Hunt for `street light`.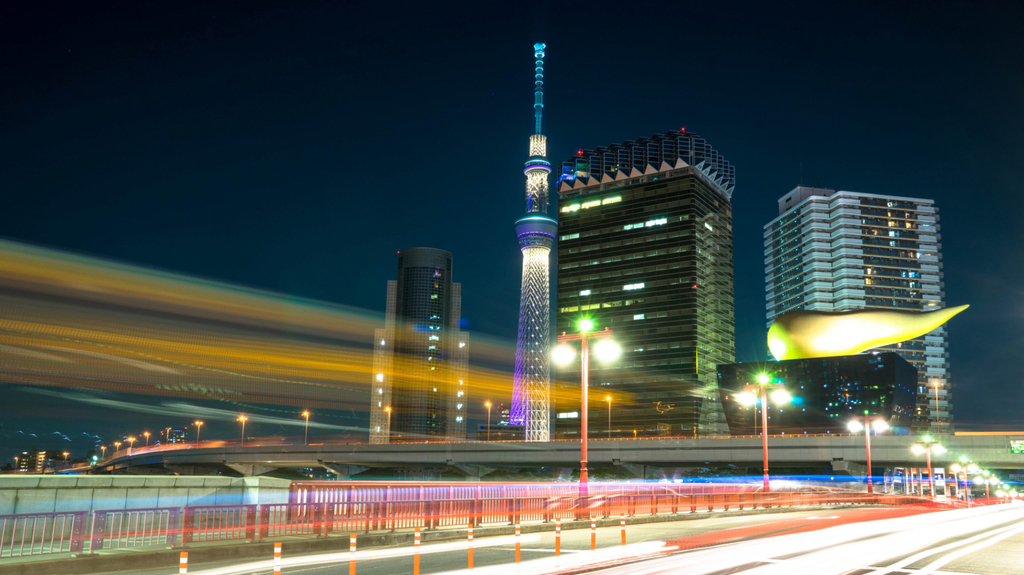
Hunted down at bbox=(601, 392, 616, 437).
